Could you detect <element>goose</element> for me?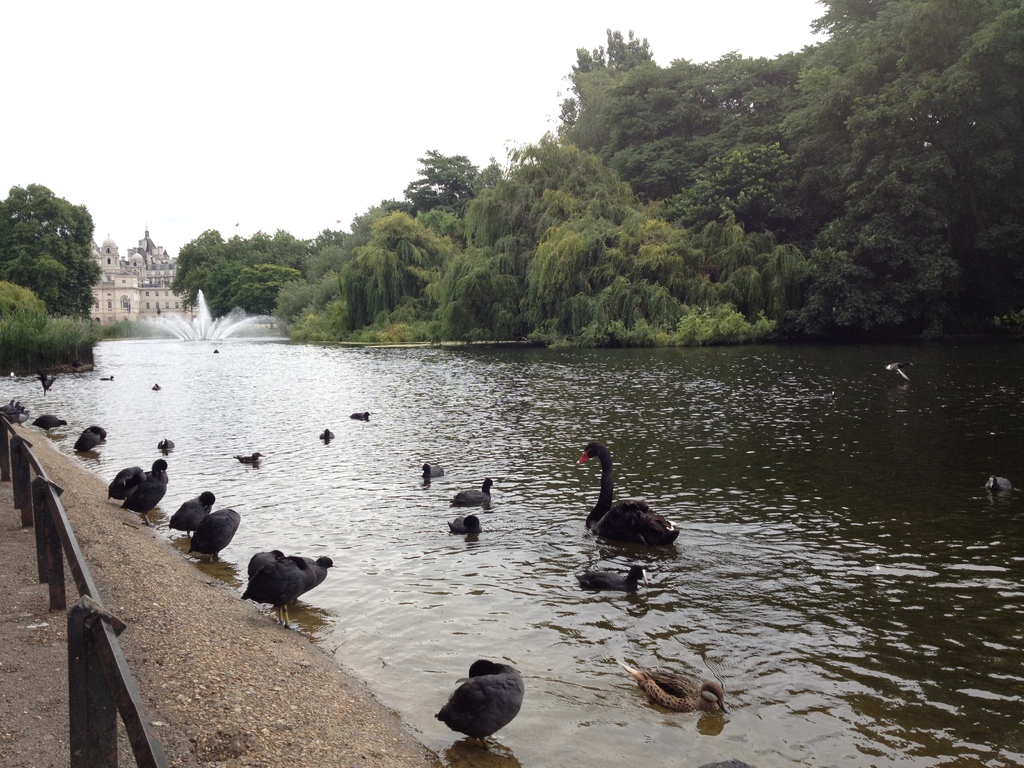
Detection result: 6/399/21/408.
